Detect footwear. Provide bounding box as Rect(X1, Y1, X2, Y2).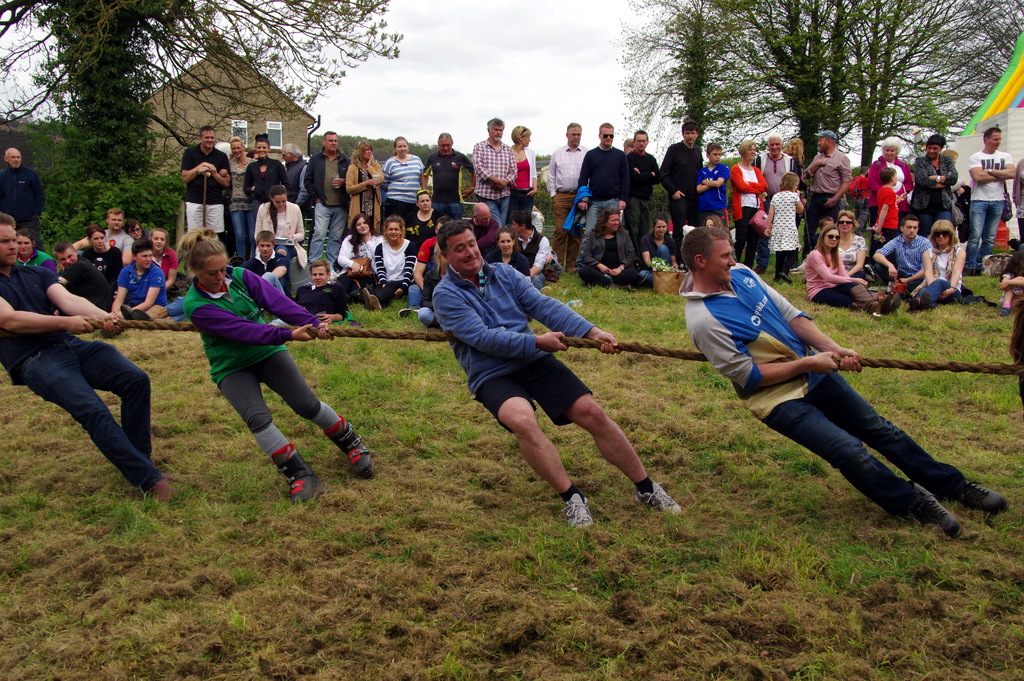
Rect(909, 487, 964, 534).
